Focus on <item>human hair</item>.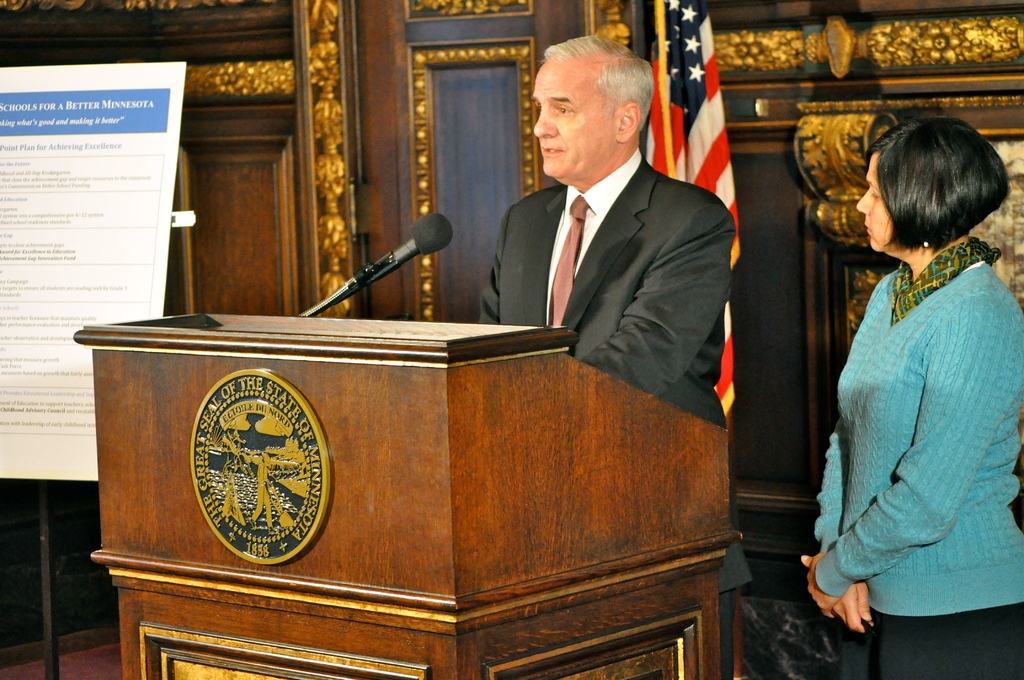
Focused at crop(873, 121, 1000, 266).
